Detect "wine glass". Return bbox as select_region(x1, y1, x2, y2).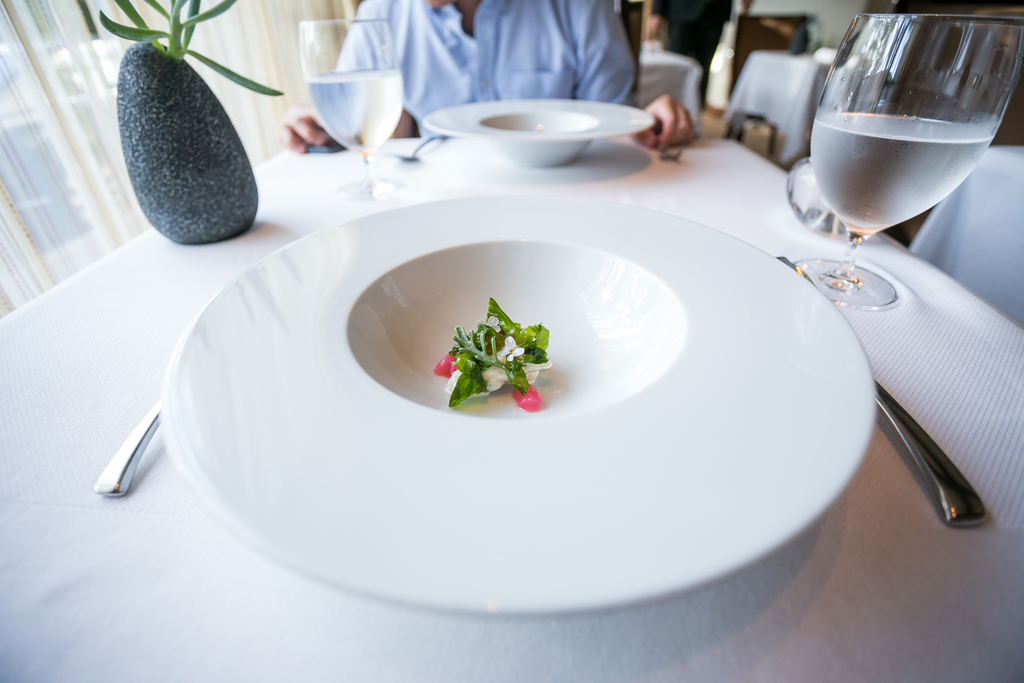
select_region(297, 19, 401, 202).
